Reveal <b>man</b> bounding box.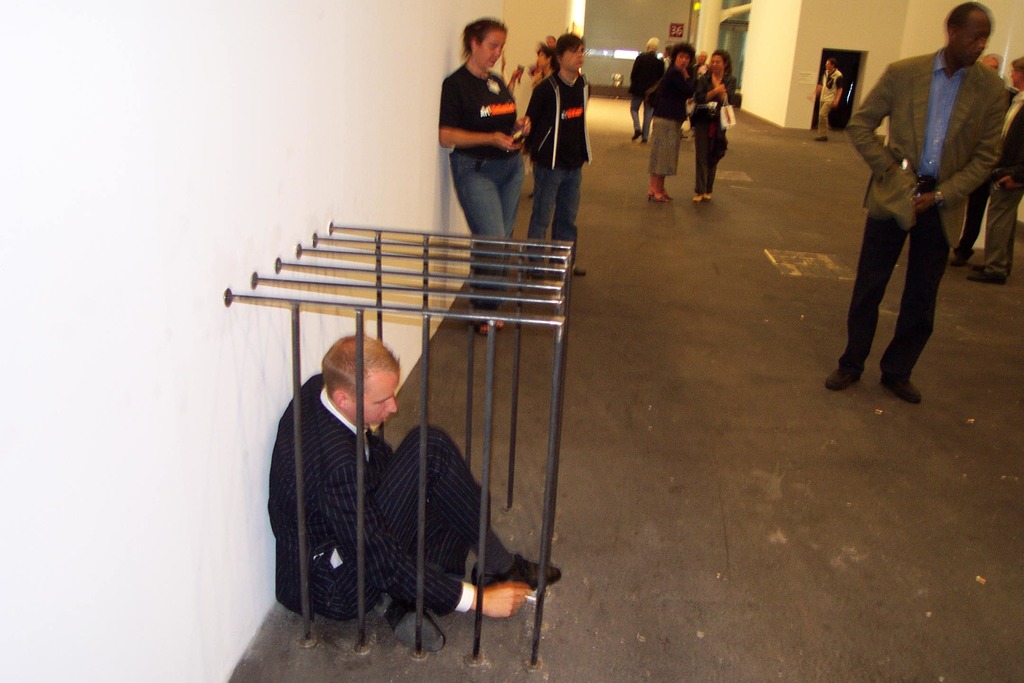
Revealed: (left=955, top=50, right=1016, bottom=268).
